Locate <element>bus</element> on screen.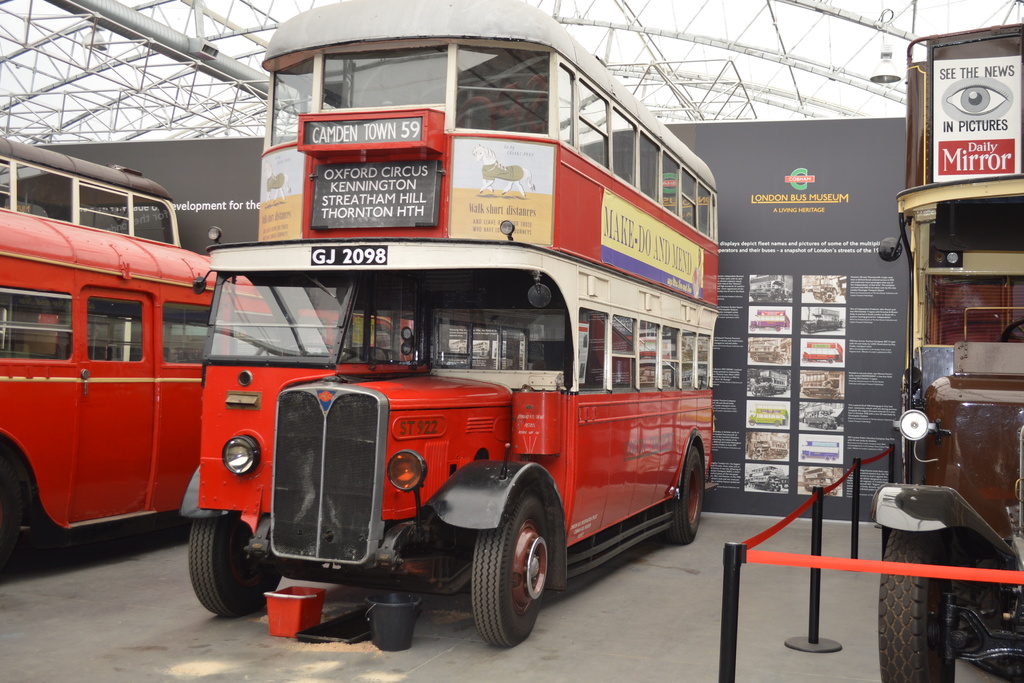
On screen at x1=174 y1=0 x2=721 y2=646.
